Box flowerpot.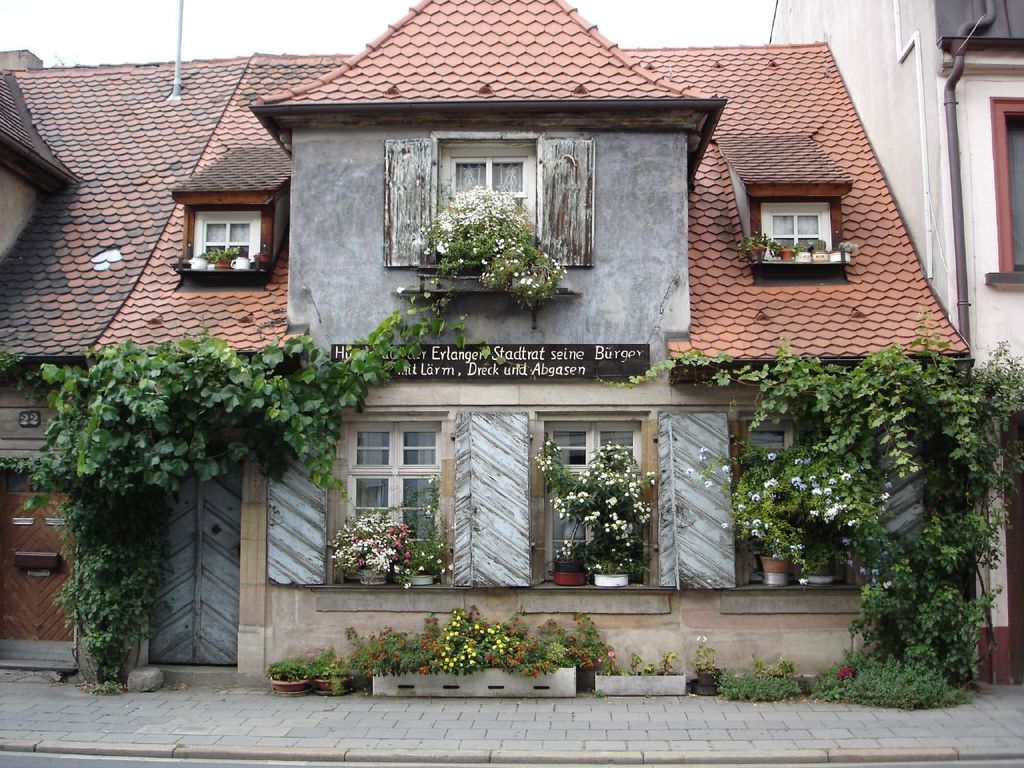
[x1=554, y1=562, x2=586, y2=586].
